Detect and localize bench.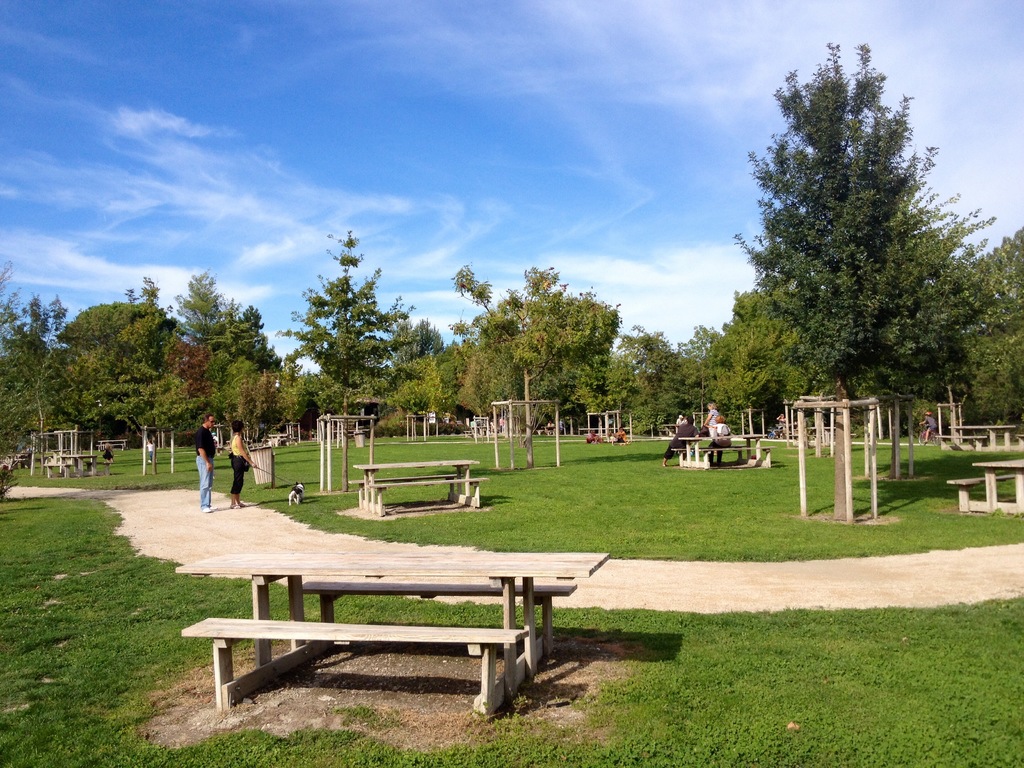
Localized at locate(38, 448, 96, 475).
